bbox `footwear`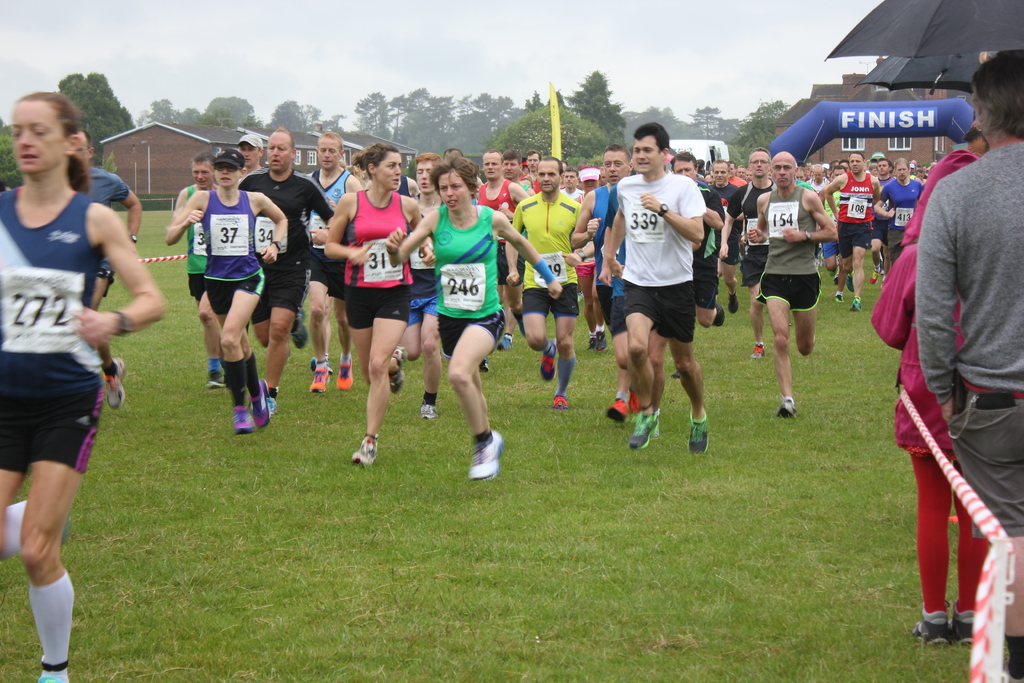
crop(691, 412, 711, 457)
